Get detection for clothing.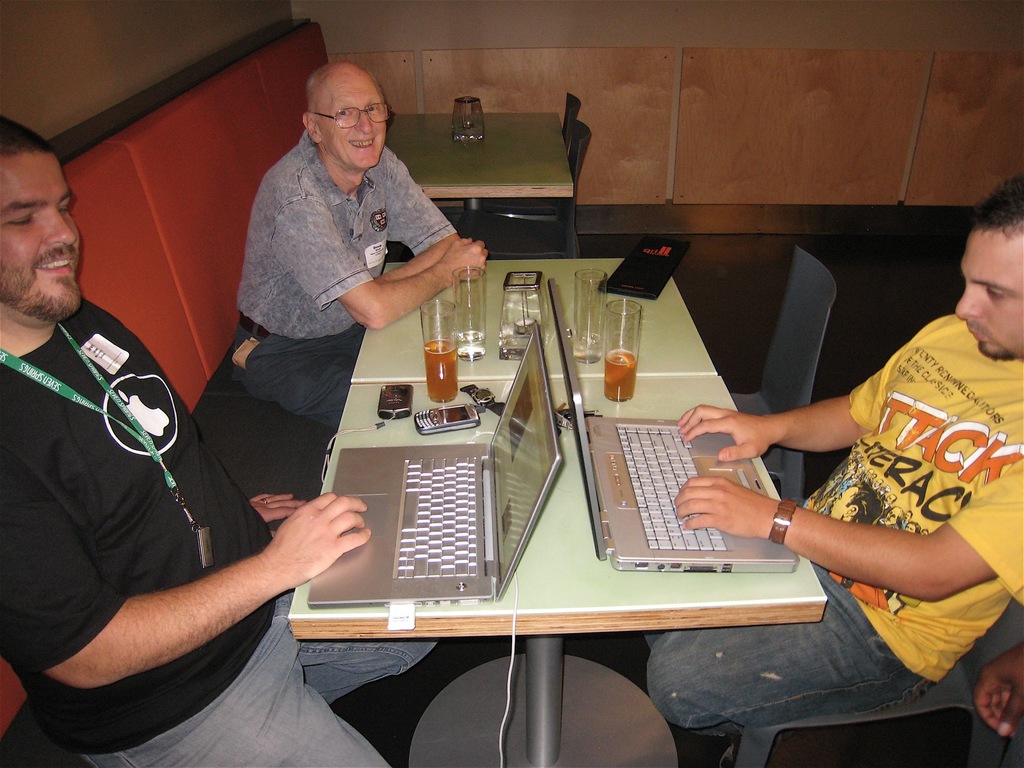
Detection: 0, 294, 440, 767.
